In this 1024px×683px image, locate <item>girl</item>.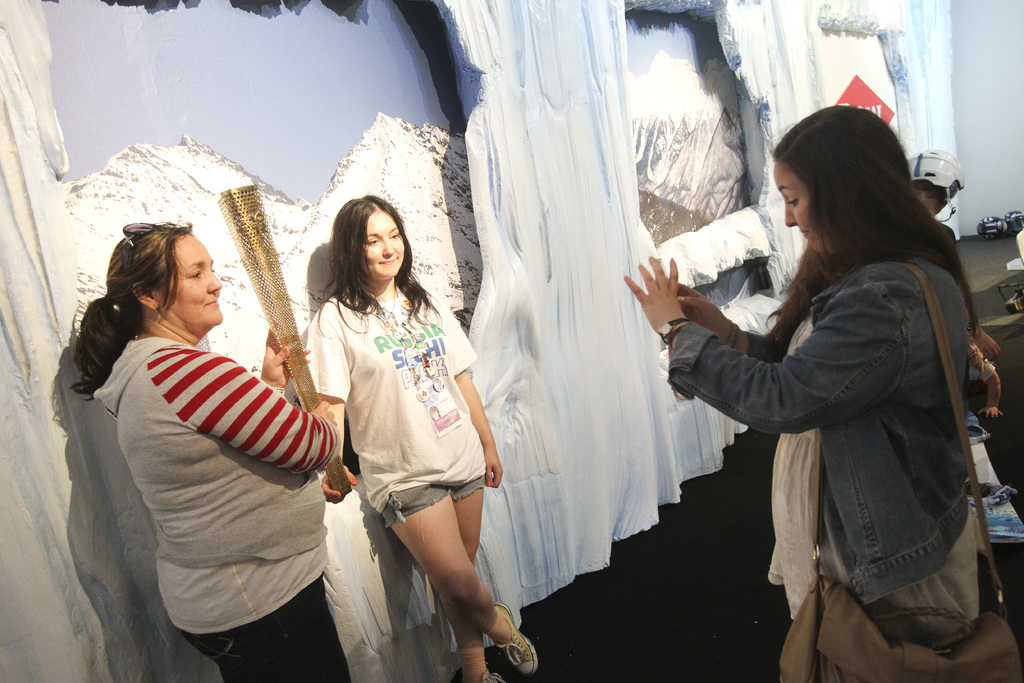
Bounding box: 308, 206, 540, 682.
